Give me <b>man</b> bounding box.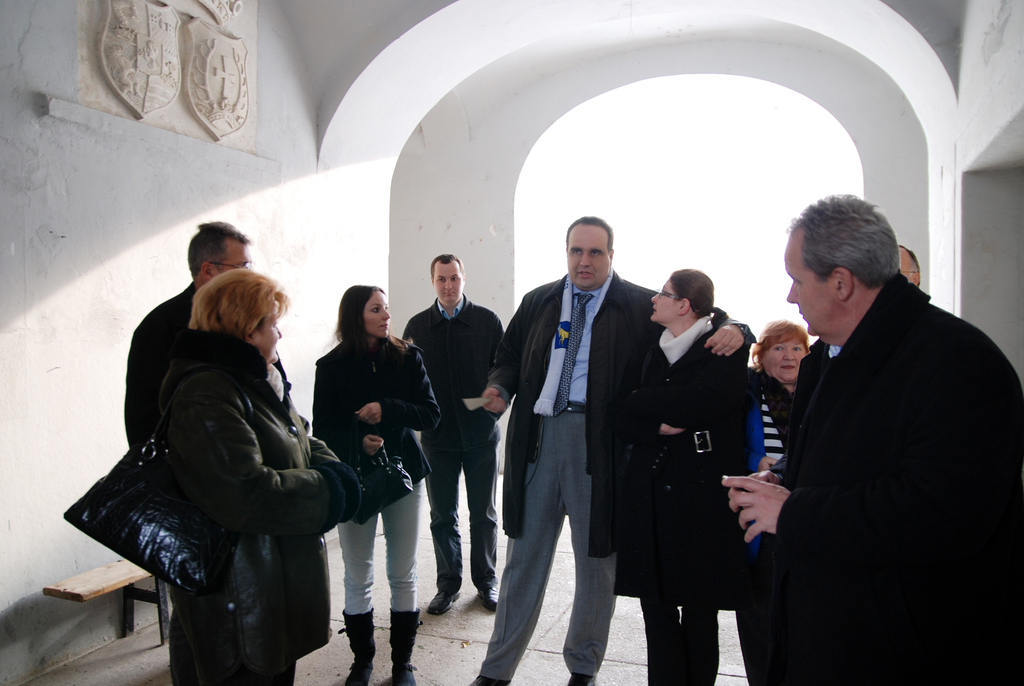
region(897, 243, 921, 289).
